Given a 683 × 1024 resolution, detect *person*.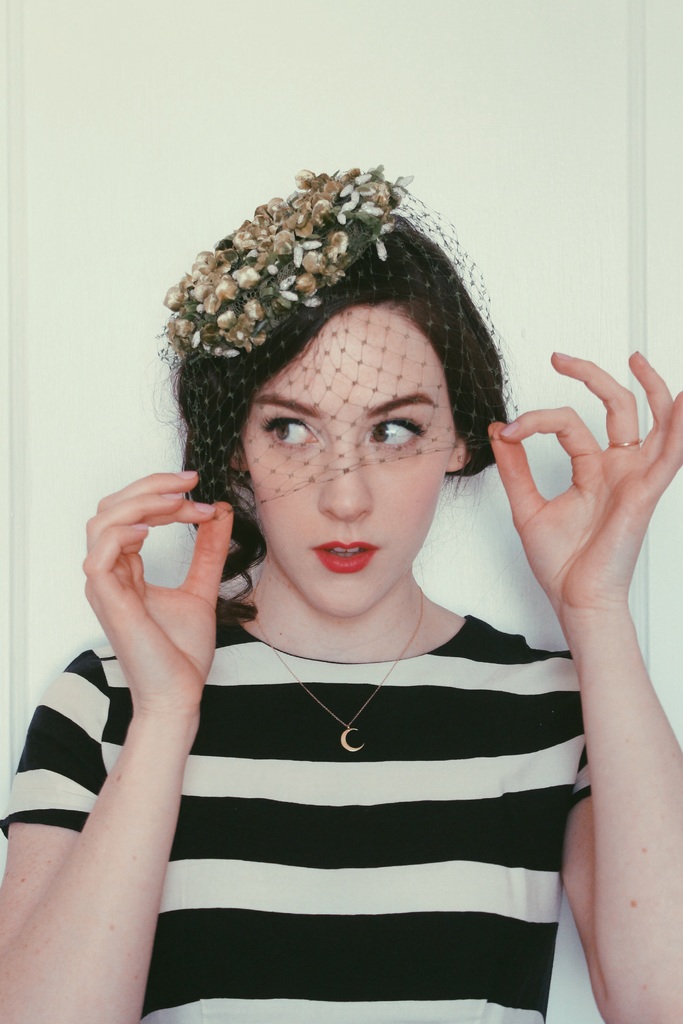
detection(109, 134, 638, 1023).
